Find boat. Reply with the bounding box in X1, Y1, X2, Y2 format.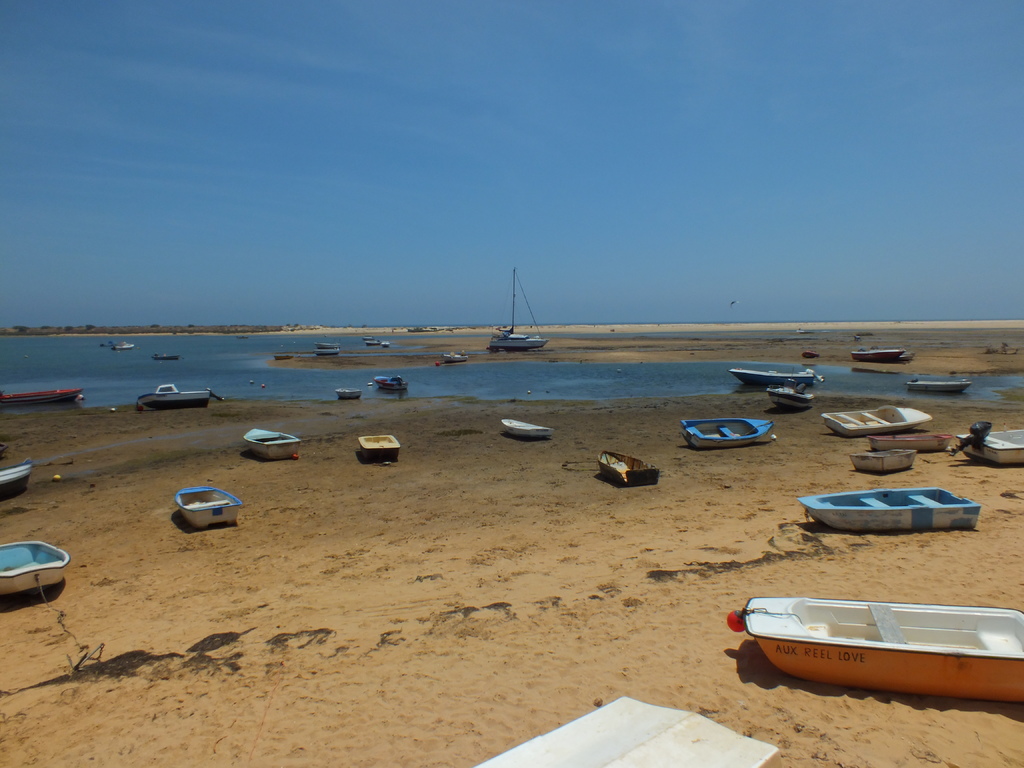
499, 419, 556, 438.
